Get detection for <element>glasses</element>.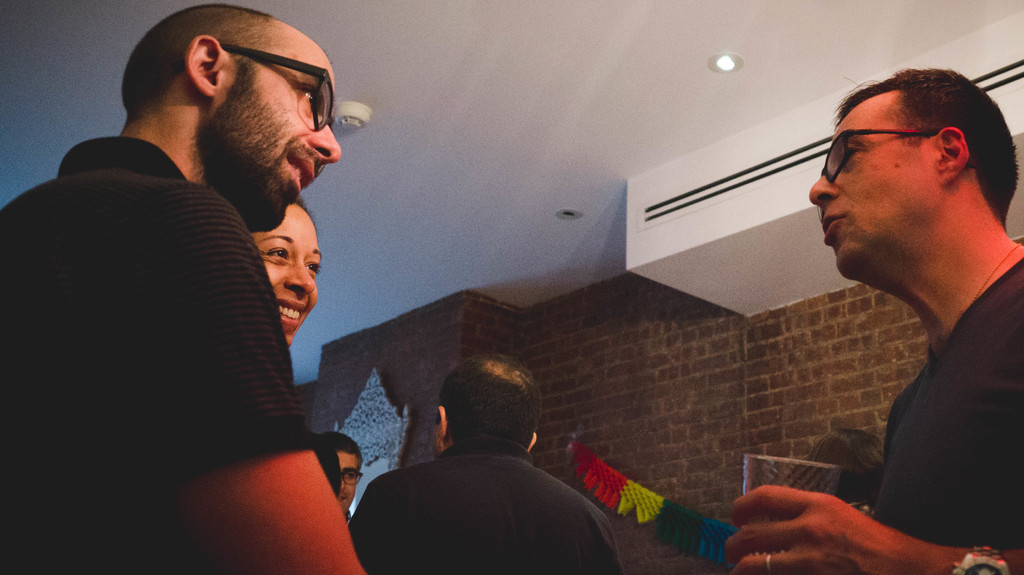
Detection: locate(811, 127, 943, 182).
